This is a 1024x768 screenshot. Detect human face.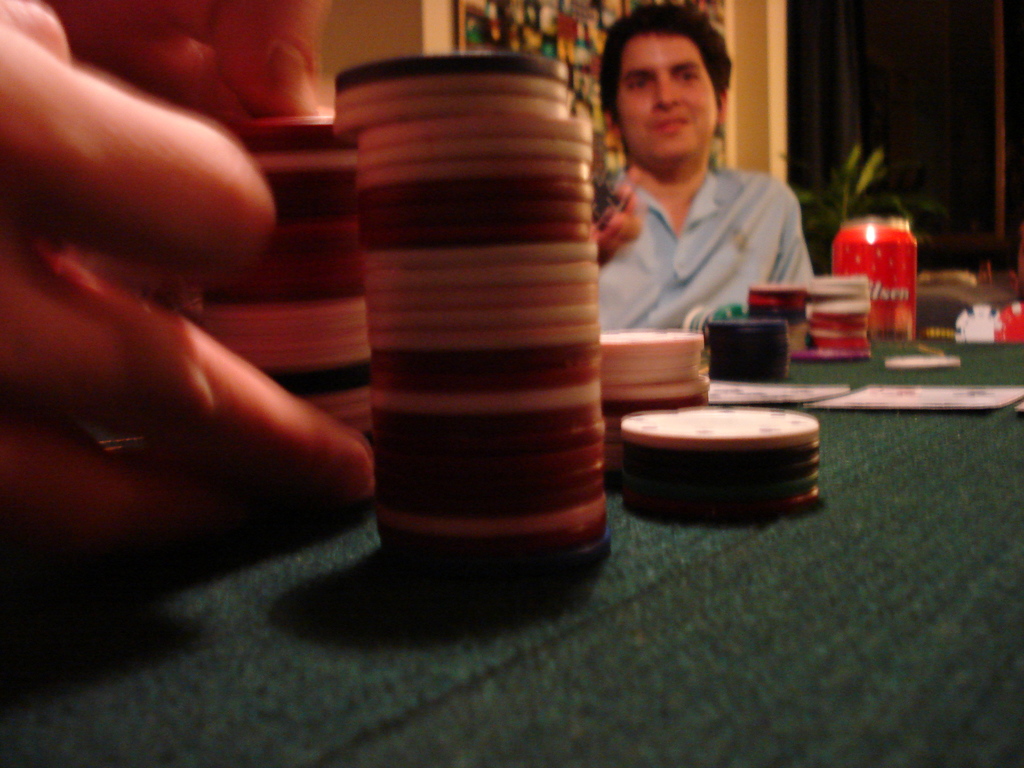
detection(617, 34, 722, 172).
